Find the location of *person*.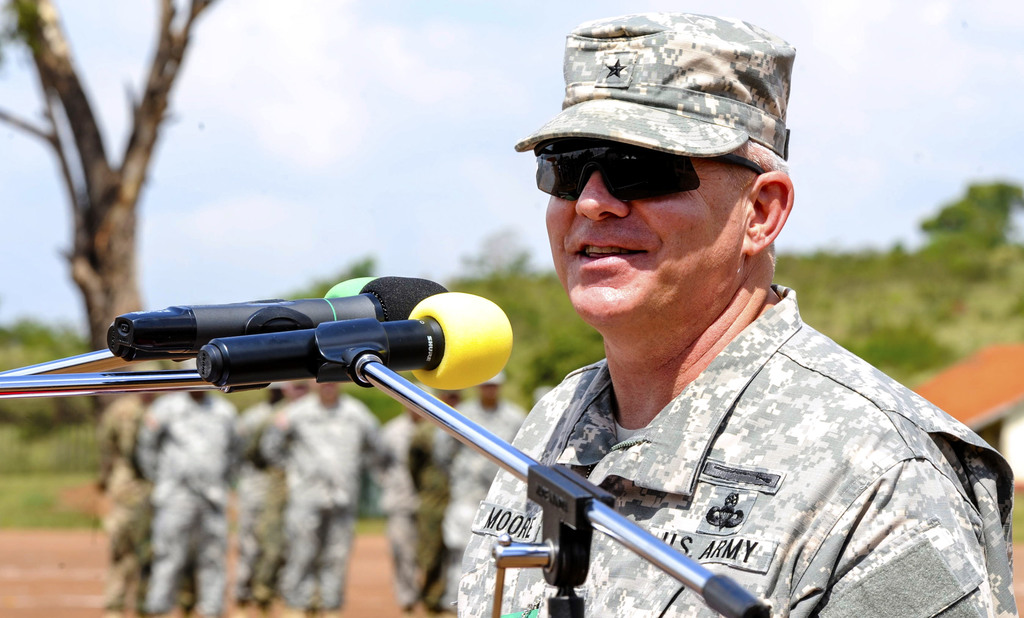
Location: <bbox>260, 382, 388, 617</bbox>.
